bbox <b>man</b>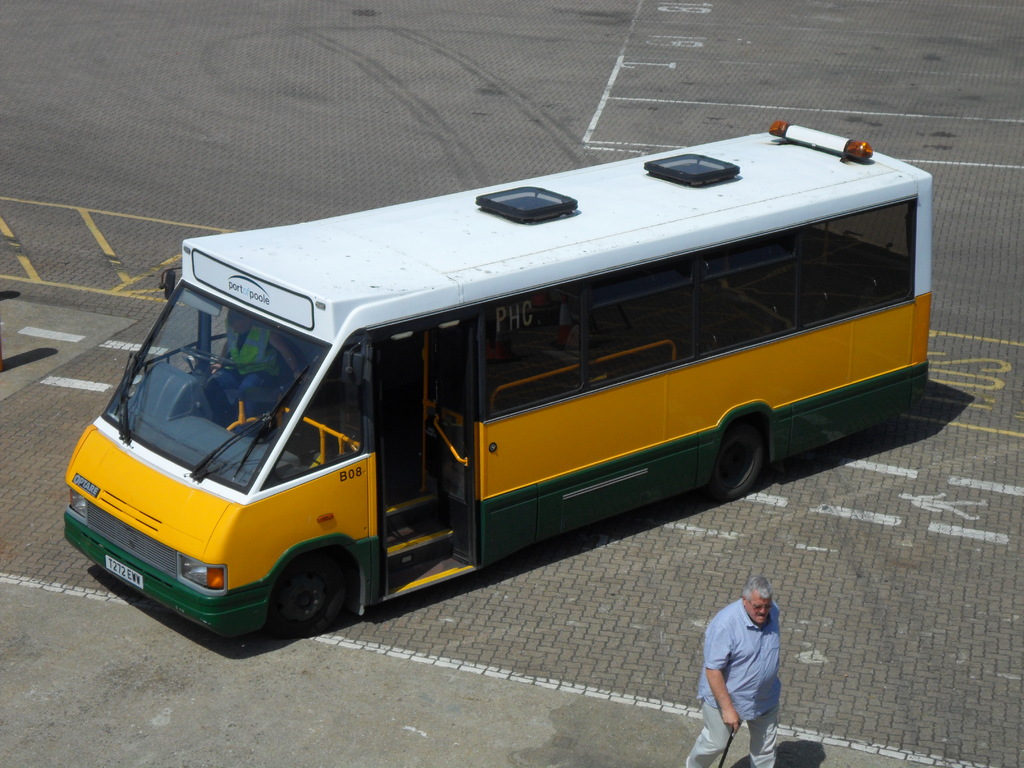
box(201, 307, 310, 439)
